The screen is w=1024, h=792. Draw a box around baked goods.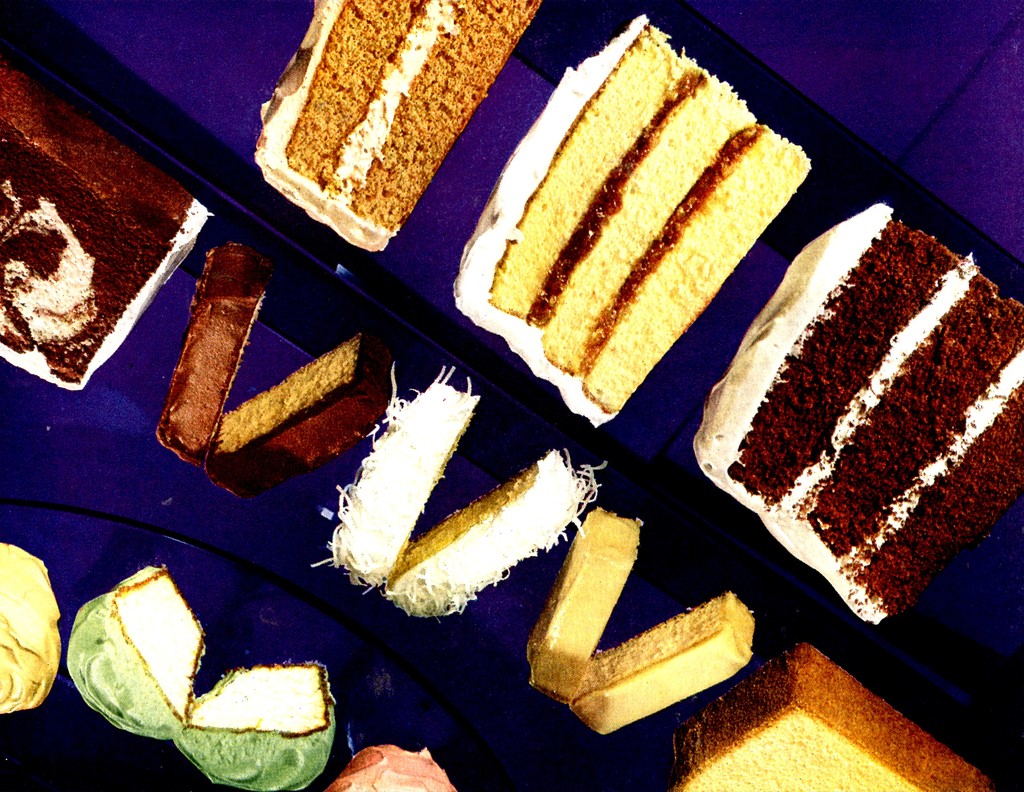
(445, 8, 812, 430).
